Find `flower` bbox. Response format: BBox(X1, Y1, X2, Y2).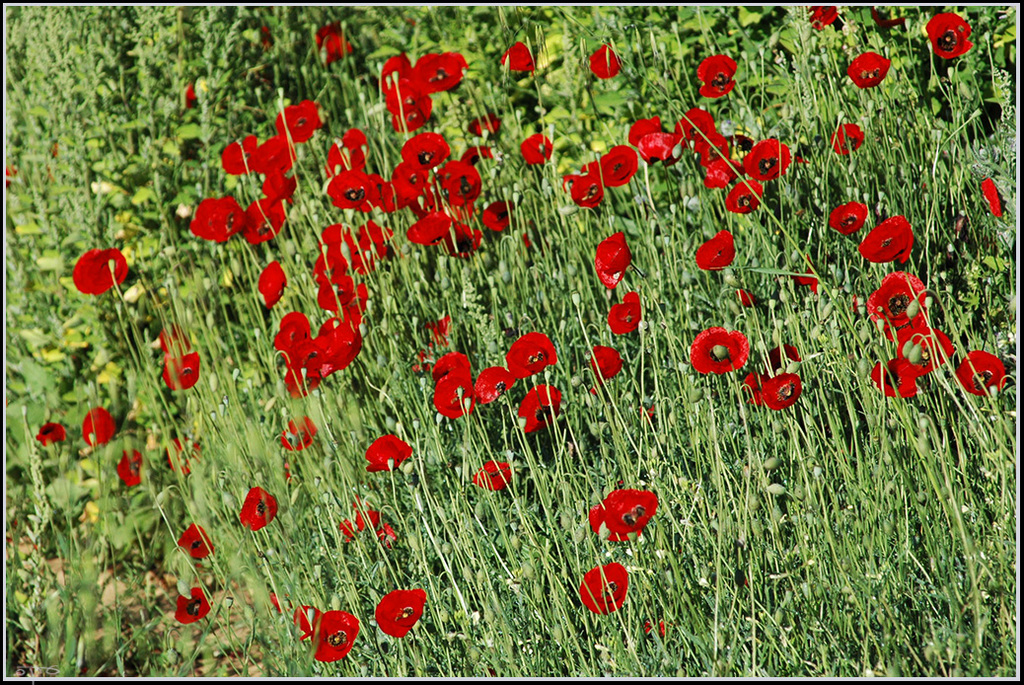
BBox(387, 157, 428, 198).
